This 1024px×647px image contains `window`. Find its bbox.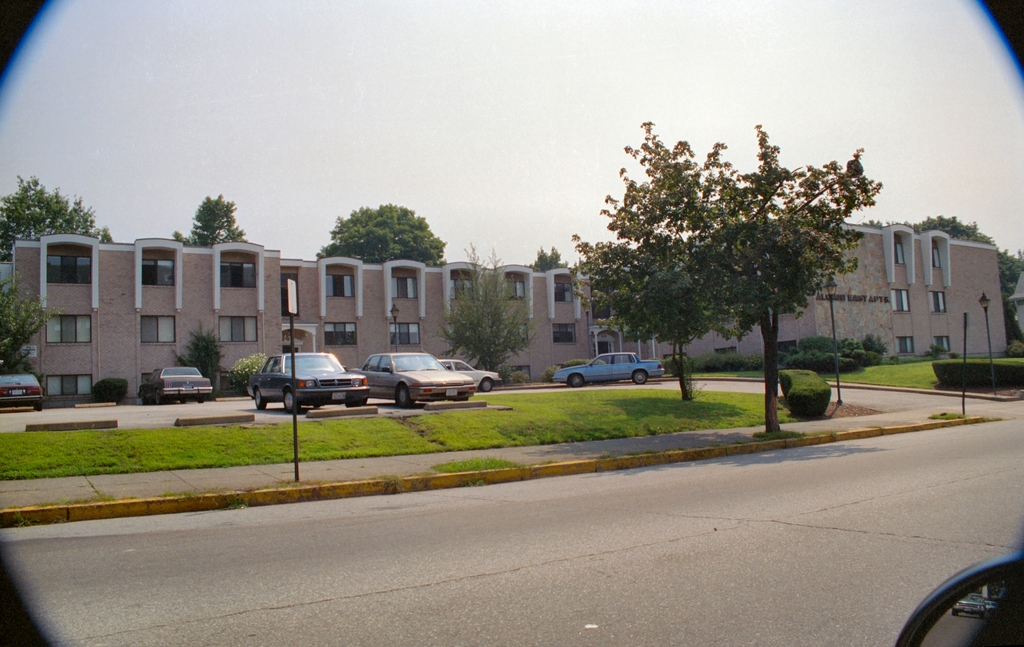
{"x1": 930, "y1": 236, "x2": 943, "y2": 268}.
